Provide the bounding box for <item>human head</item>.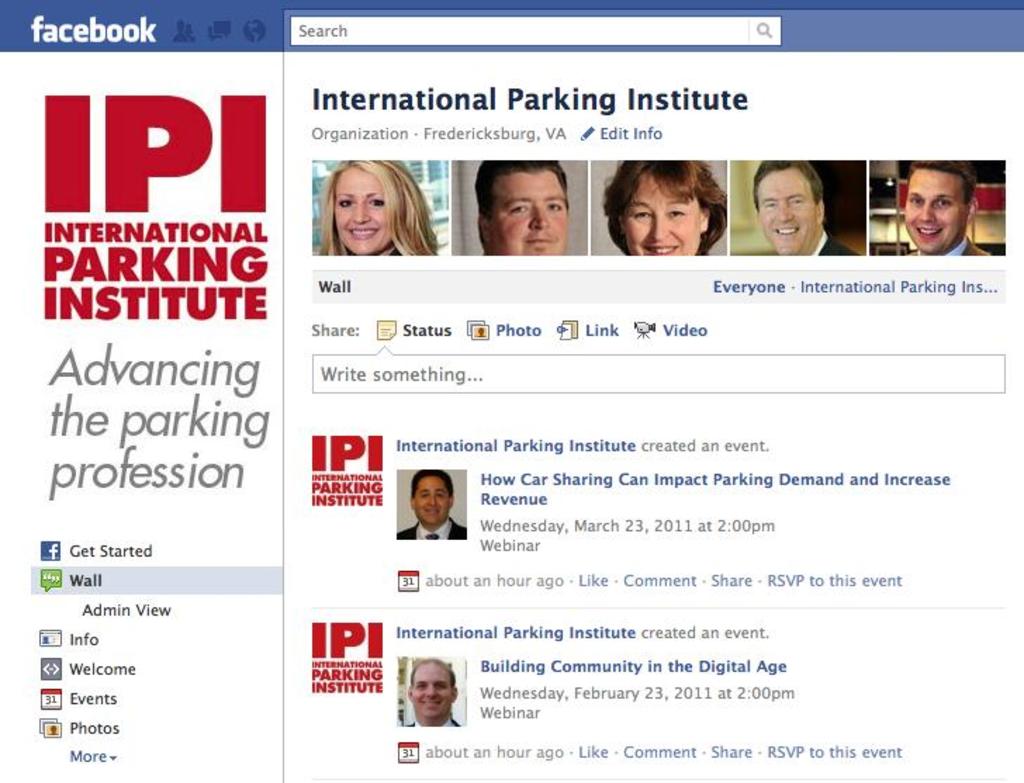
select_region(402, 649, 463, 721).
